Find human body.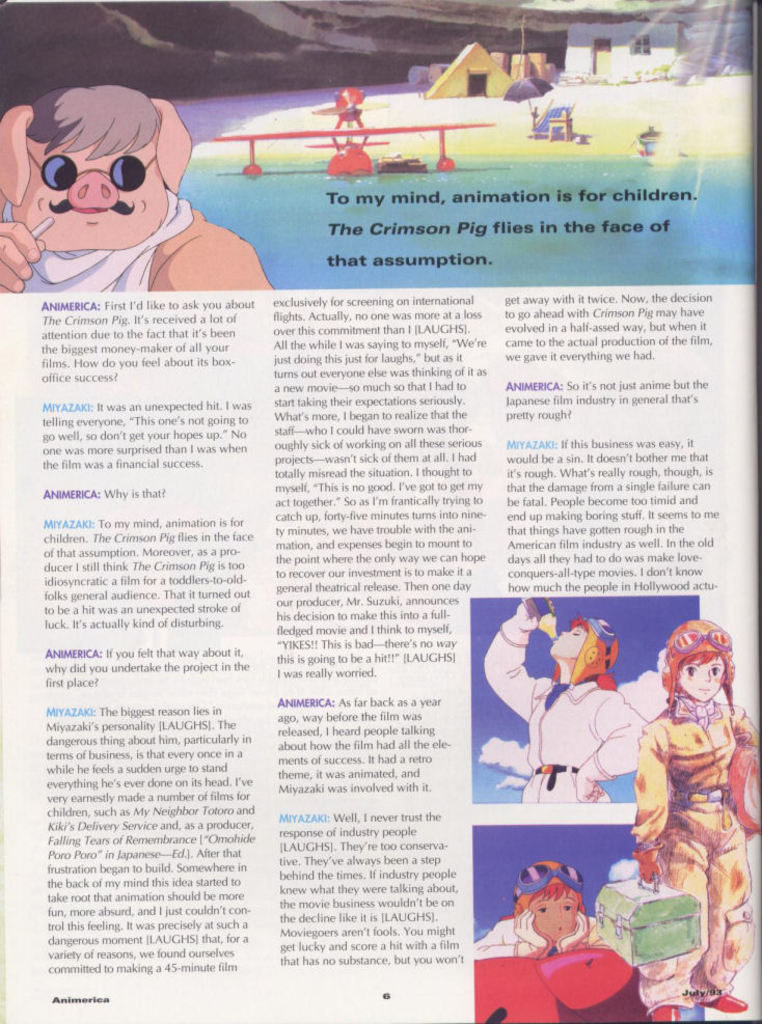
<region>463, 909, 615, 964</region>.
